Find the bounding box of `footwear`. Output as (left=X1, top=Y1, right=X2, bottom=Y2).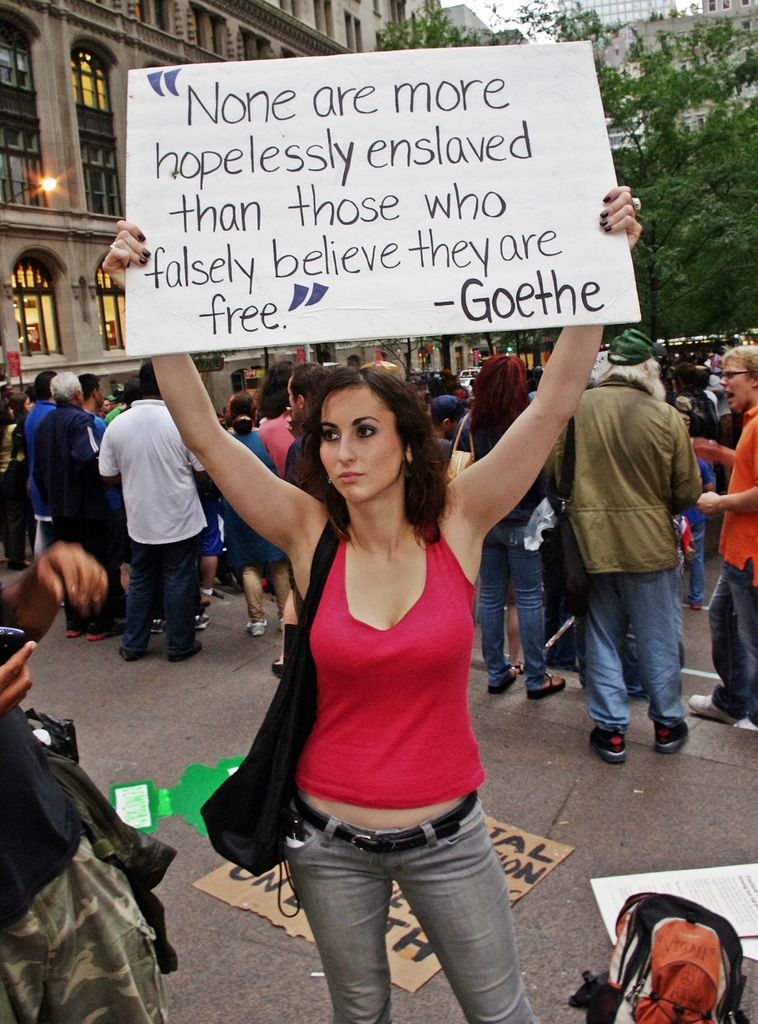
(left=150, top=616, right=167, bottom=634).
